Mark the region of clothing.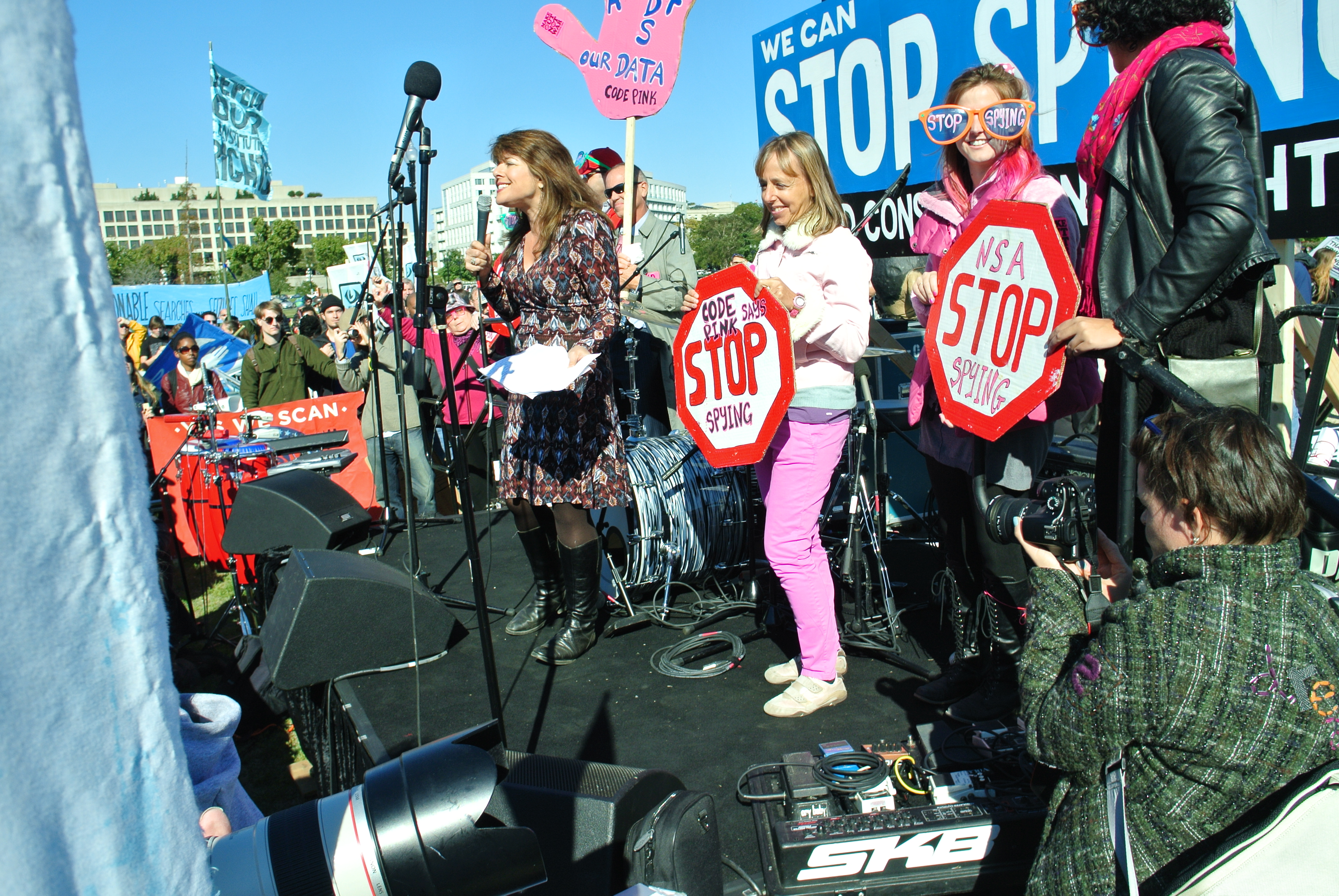
Region: x1=216 y1=73 x2=240 y2=149.
